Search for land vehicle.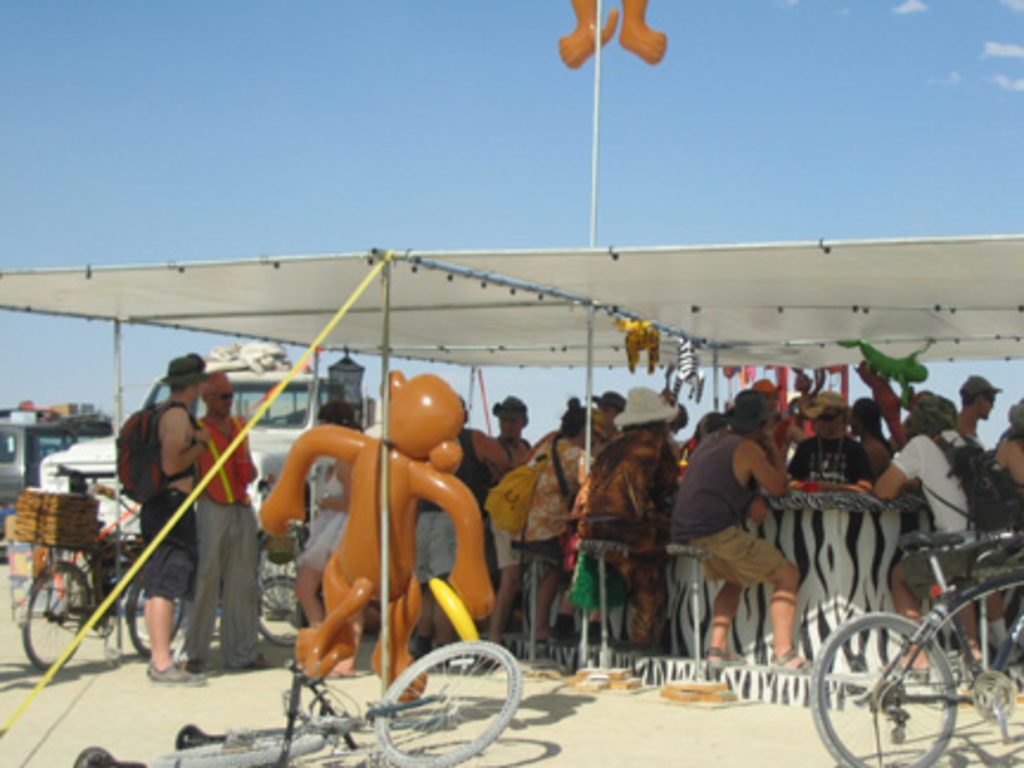
Found at detection(256, 550, 311, 652).
